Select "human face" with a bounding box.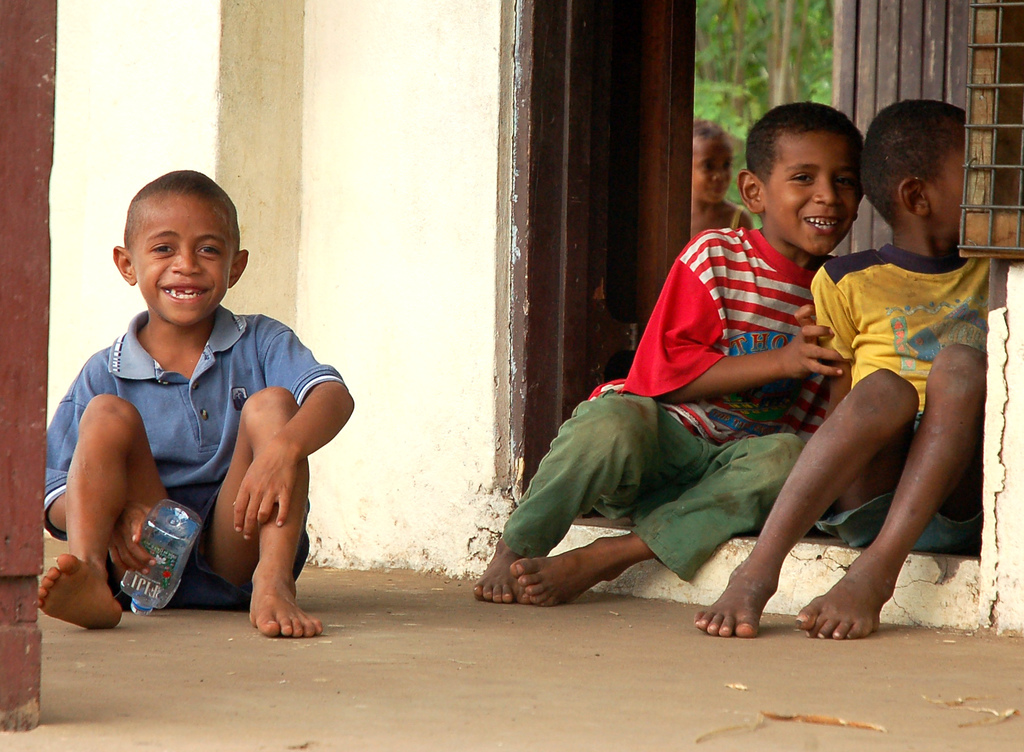
[136,199,237,330].
